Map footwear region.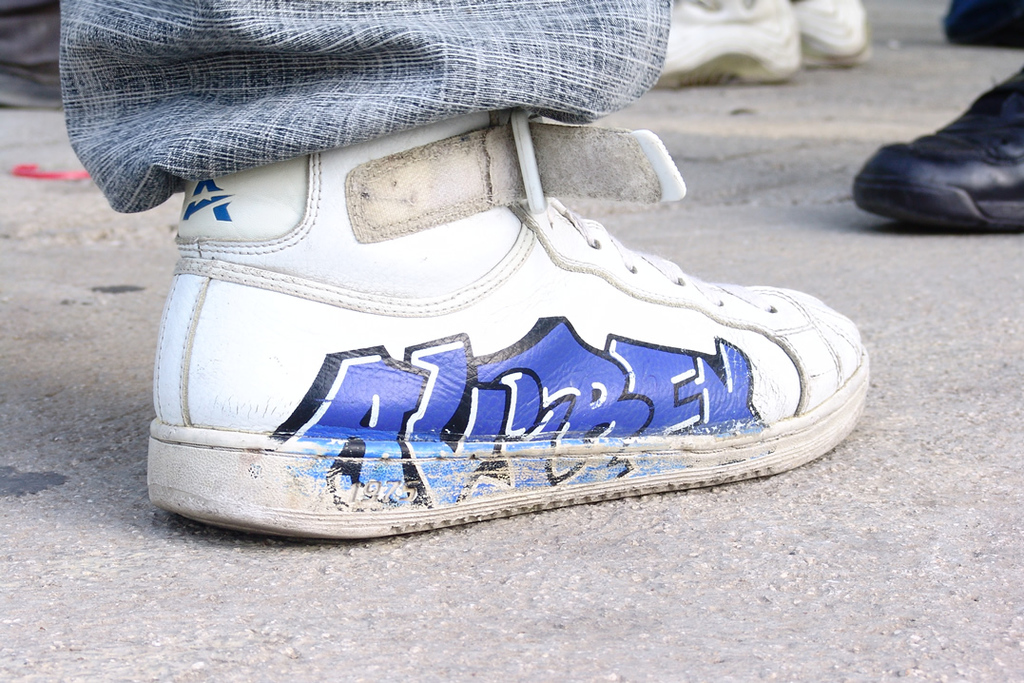
Mapped to x1=655, y1=0, x2=799, y2=88.
